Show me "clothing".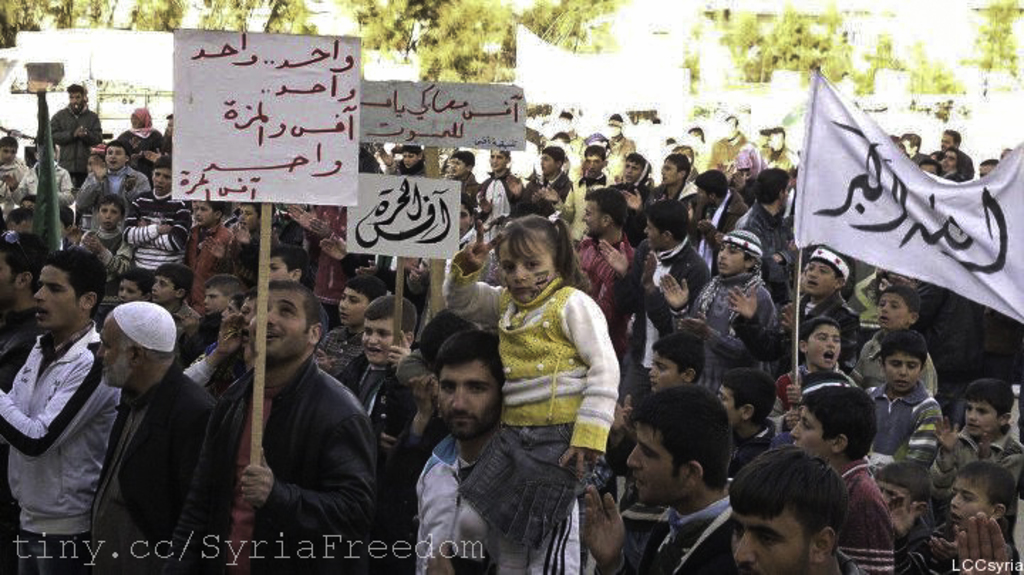
"clothing" is here: (x1=81, y1=152, x2=149, y2=205).
